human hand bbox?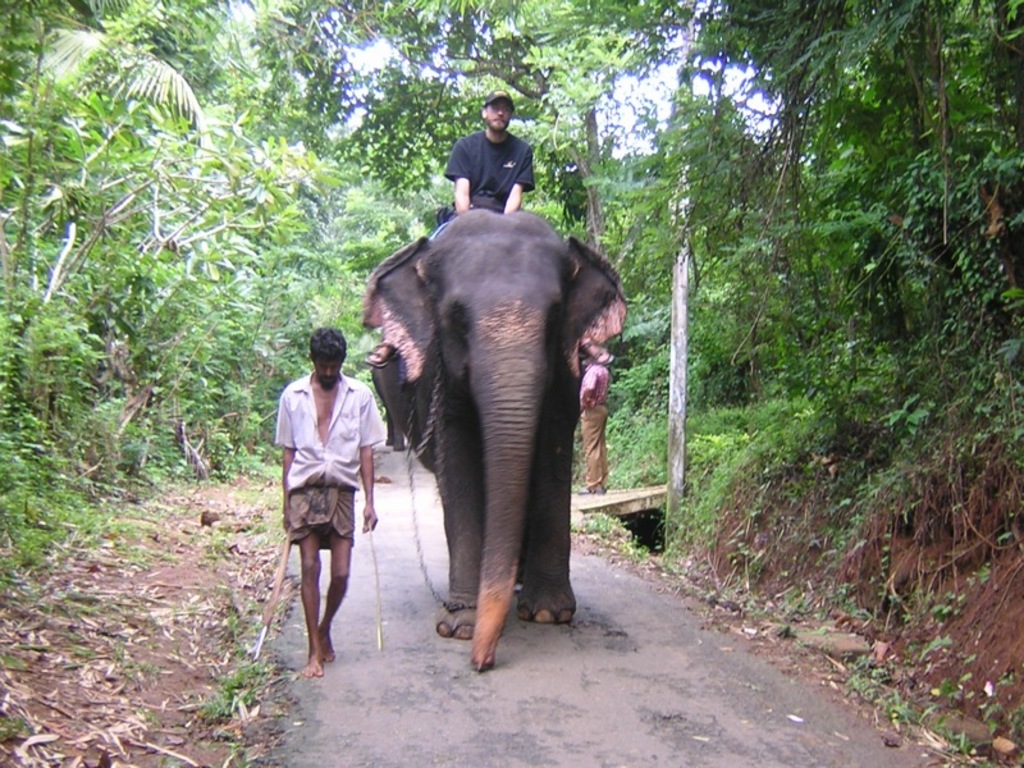
(278,508,292,536)
